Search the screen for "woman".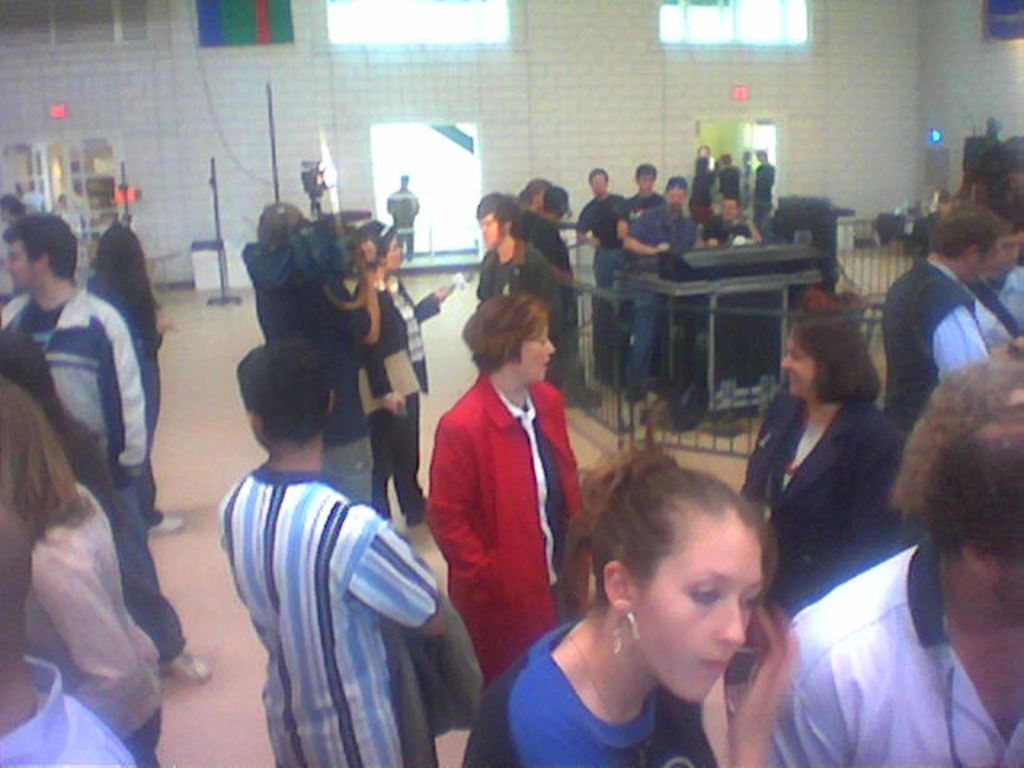
Found at bbox=(0, 326, 213, 685).
